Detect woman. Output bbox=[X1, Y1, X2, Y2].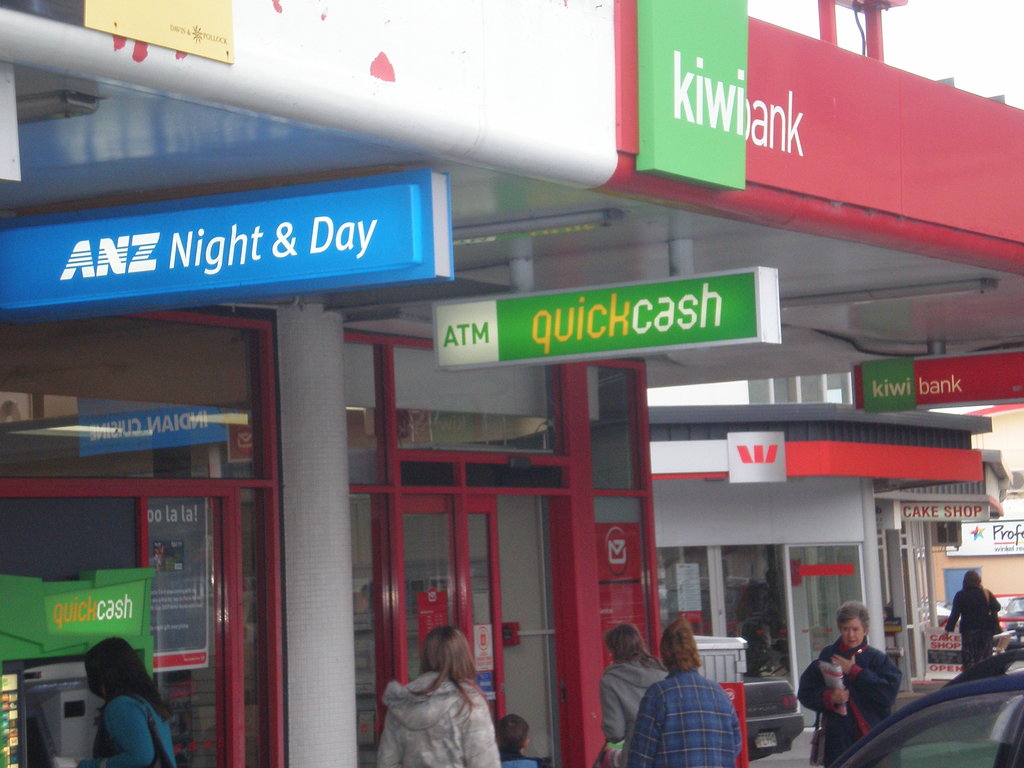
bbox=[74, 636, 179, 767].
